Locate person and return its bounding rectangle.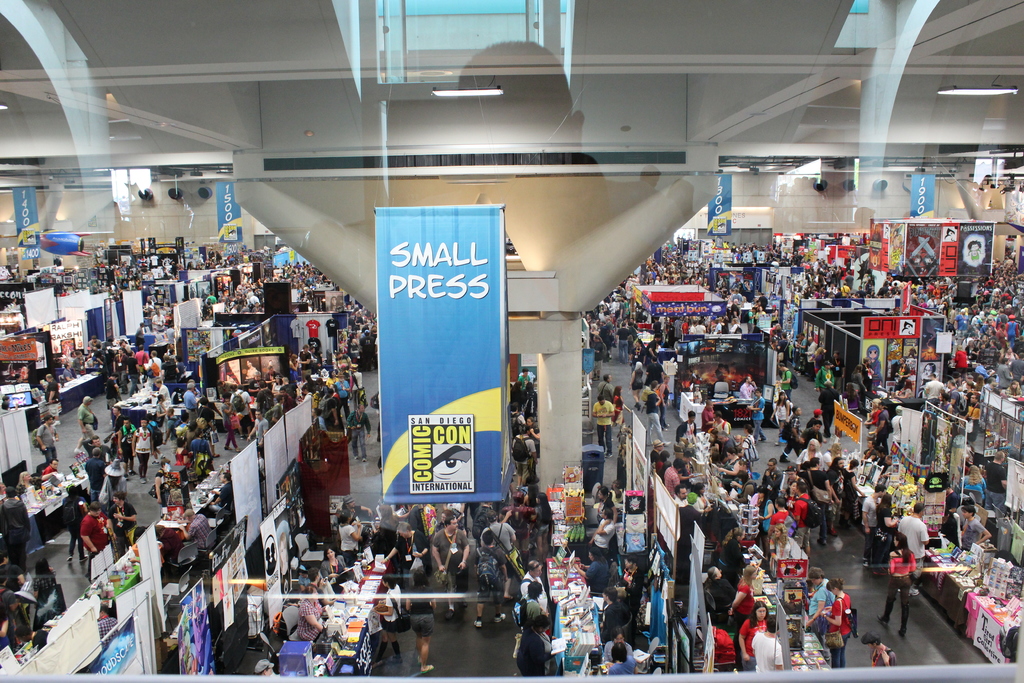
l=829, t=579, r=850, b=663.
